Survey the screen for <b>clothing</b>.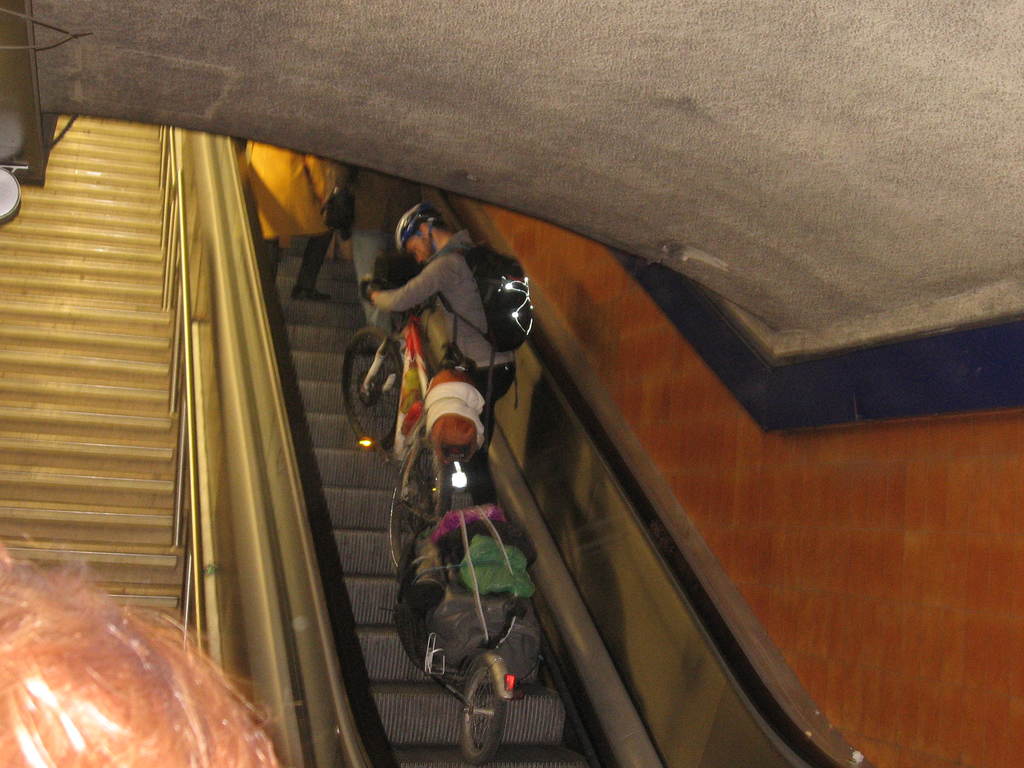
Survey found: select_region(246, 140, 332, 287).
